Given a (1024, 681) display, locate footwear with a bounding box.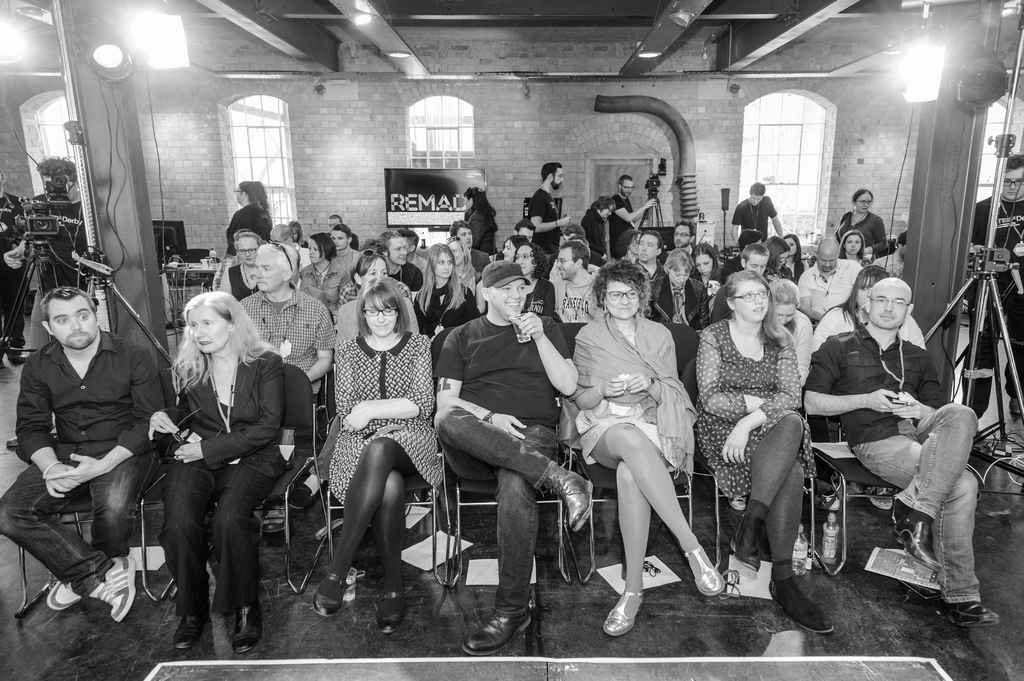
Located: (left=818, top=493, right=840, bottom=509).
